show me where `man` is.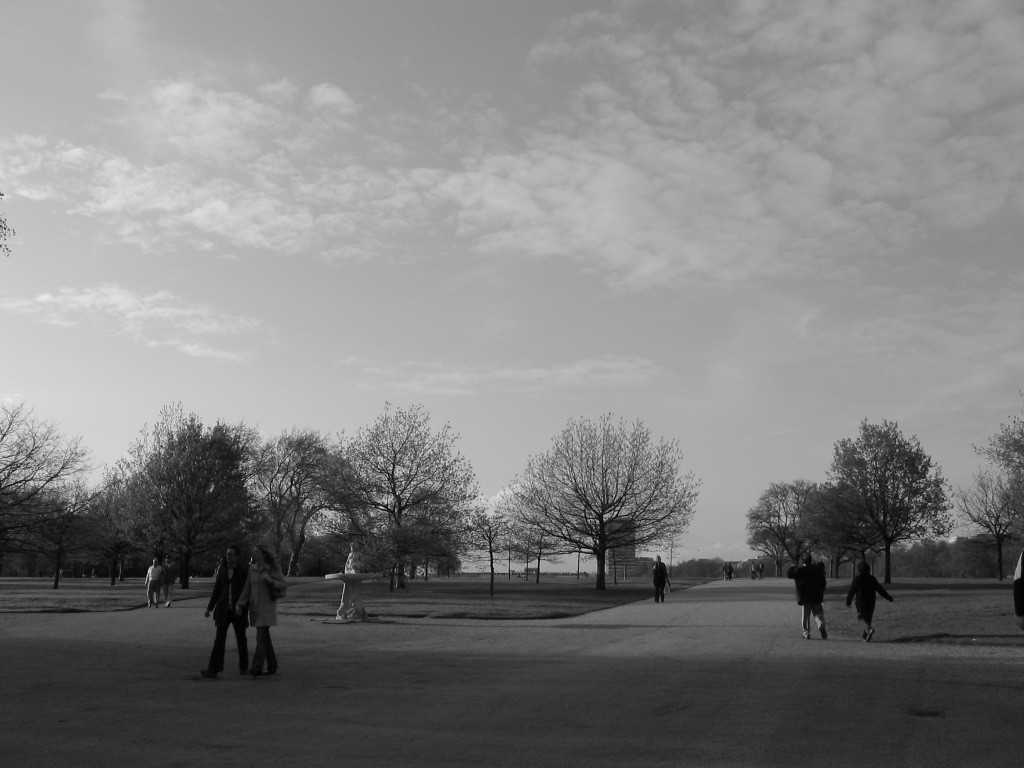
`man` is at 144:557:161:606.
